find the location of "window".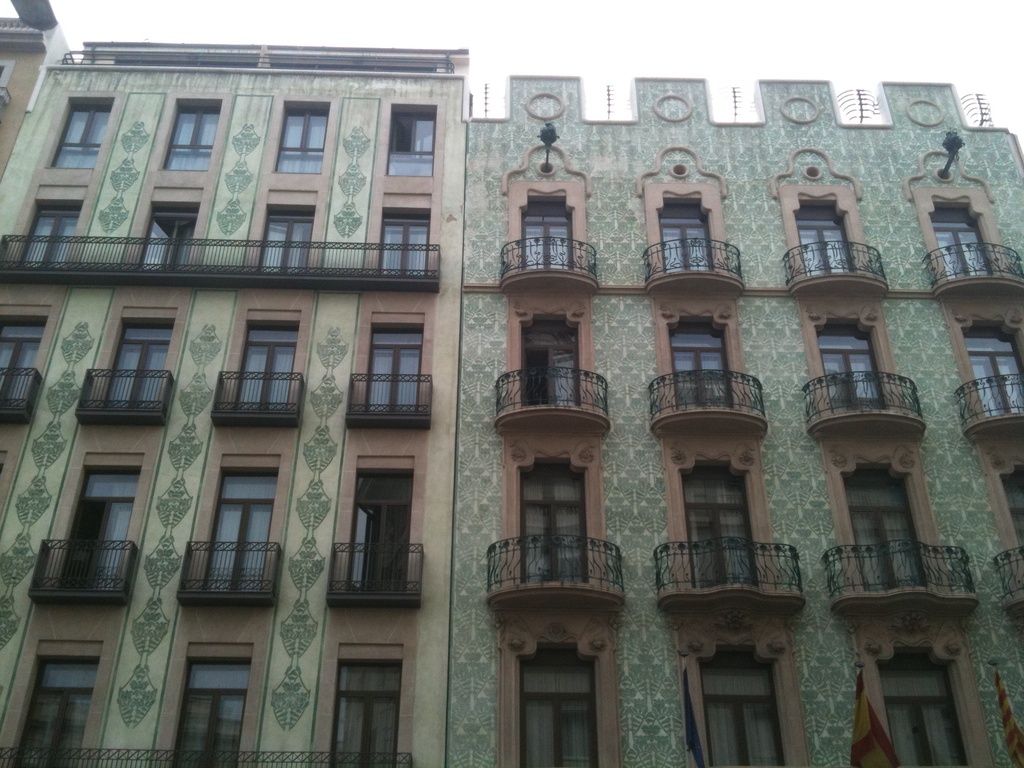
Location: bbox=(391, 109, 440, 182).
